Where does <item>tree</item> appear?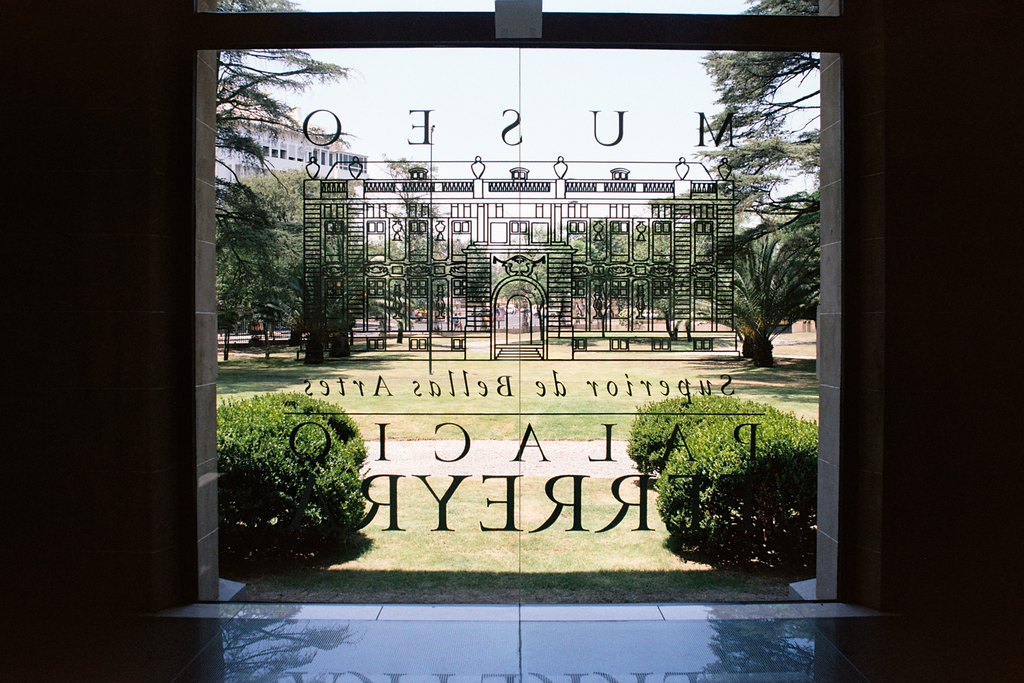
Appears at 218:391:369:567.
